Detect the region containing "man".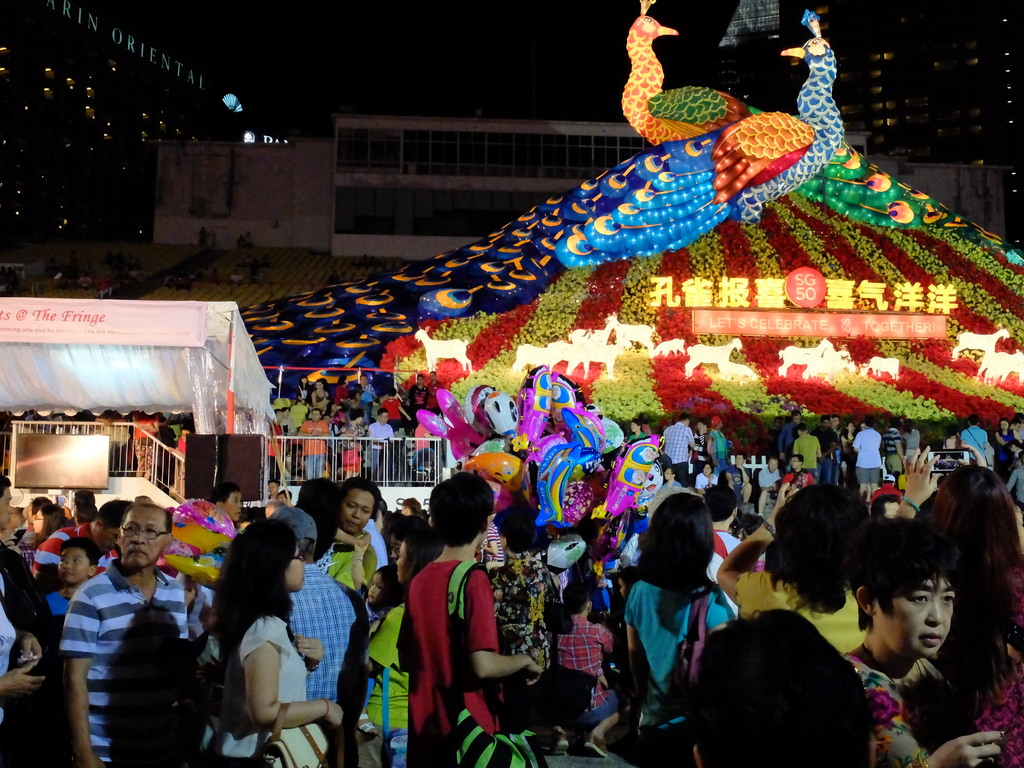
780:409:800:472.
